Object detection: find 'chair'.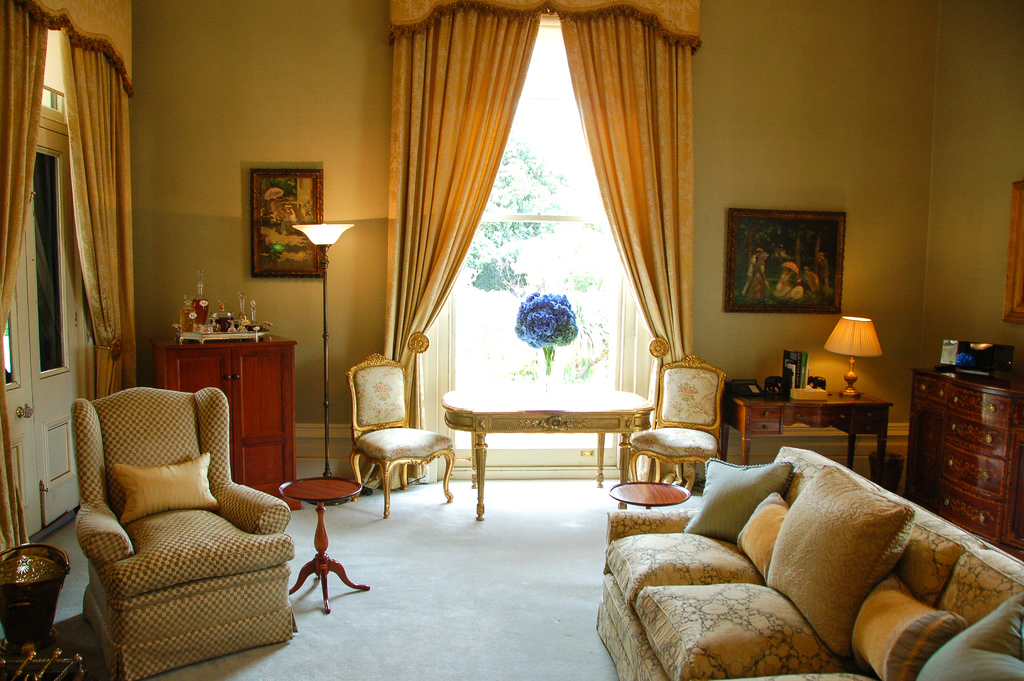
345, 344, 459, 524.
